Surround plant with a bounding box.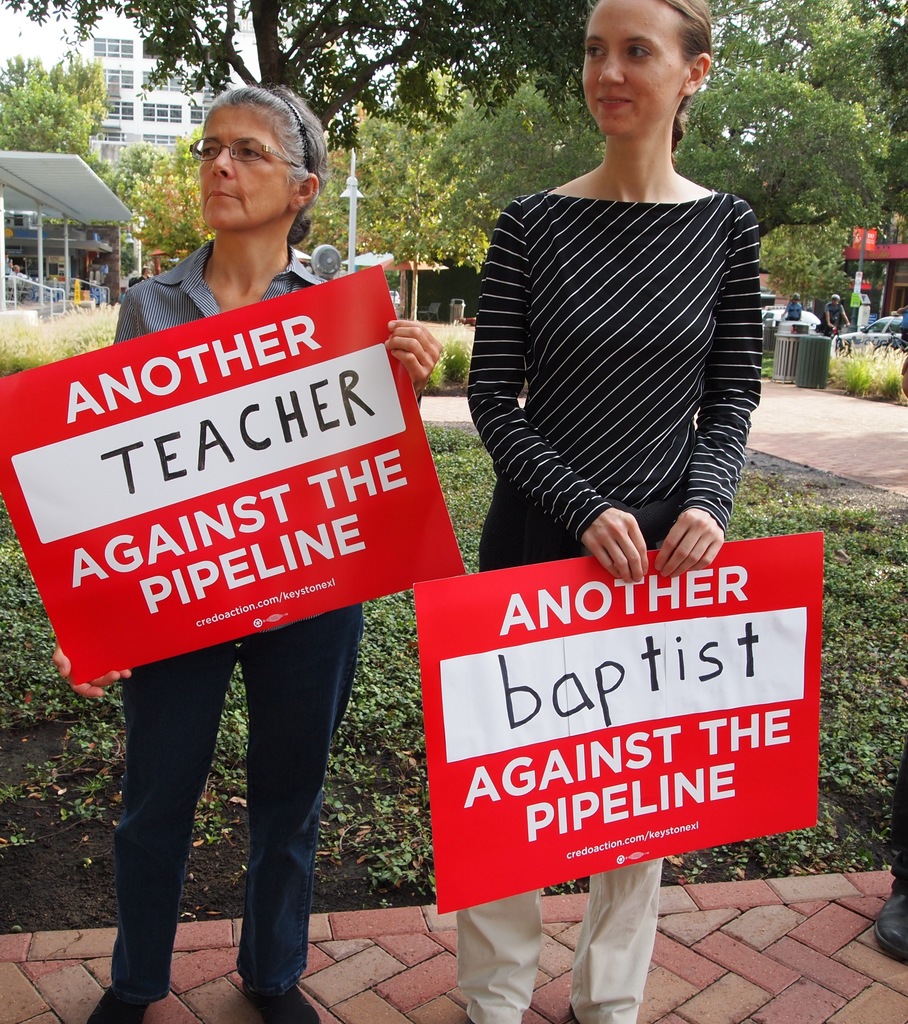
<box>421,326,474,395</box>.
